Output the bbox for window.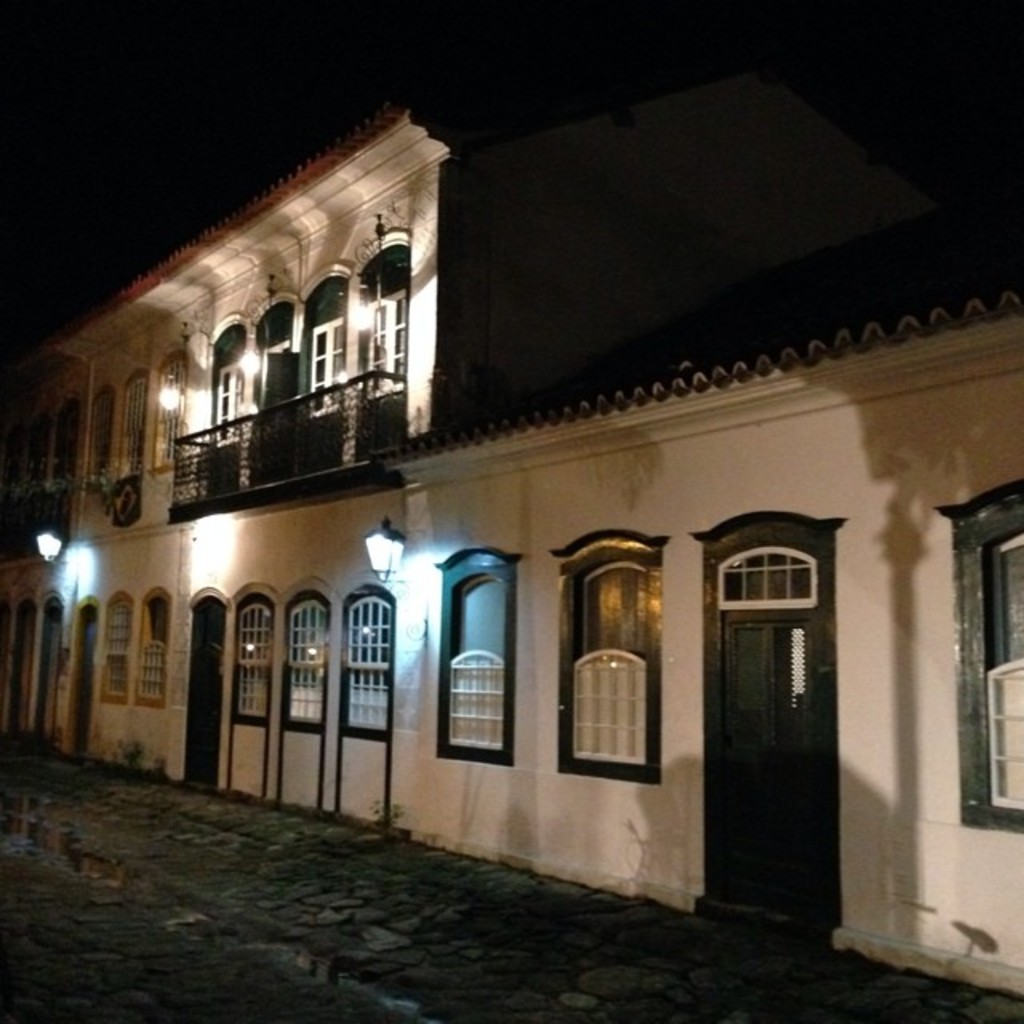
box(149, 358, 184, 470).
